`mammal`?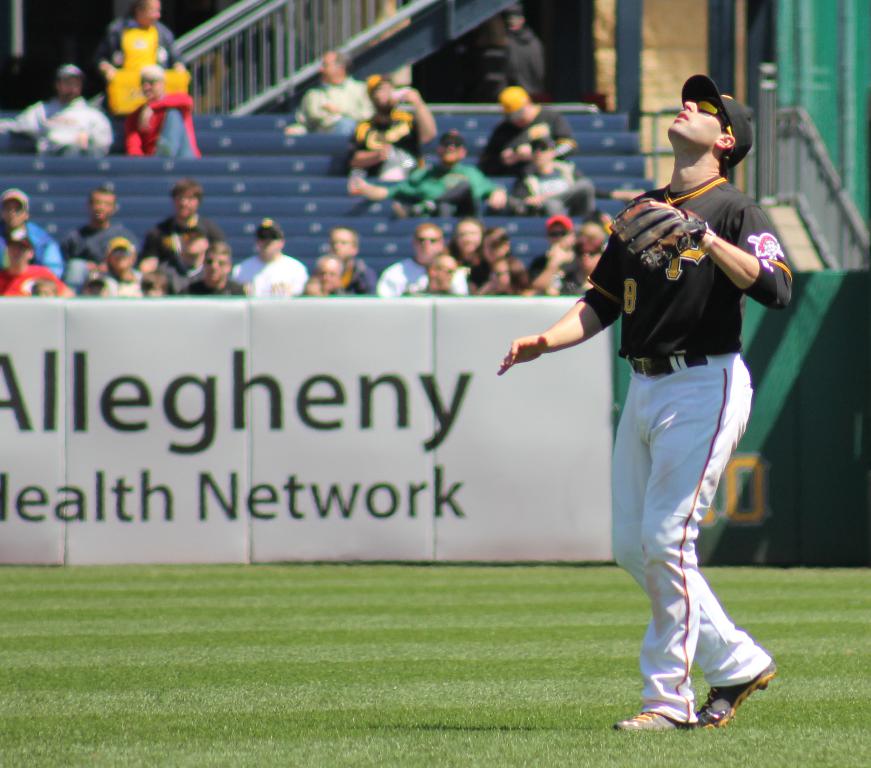
{"left": 377, "top": 221, "right": 472, "bottom": 294}
